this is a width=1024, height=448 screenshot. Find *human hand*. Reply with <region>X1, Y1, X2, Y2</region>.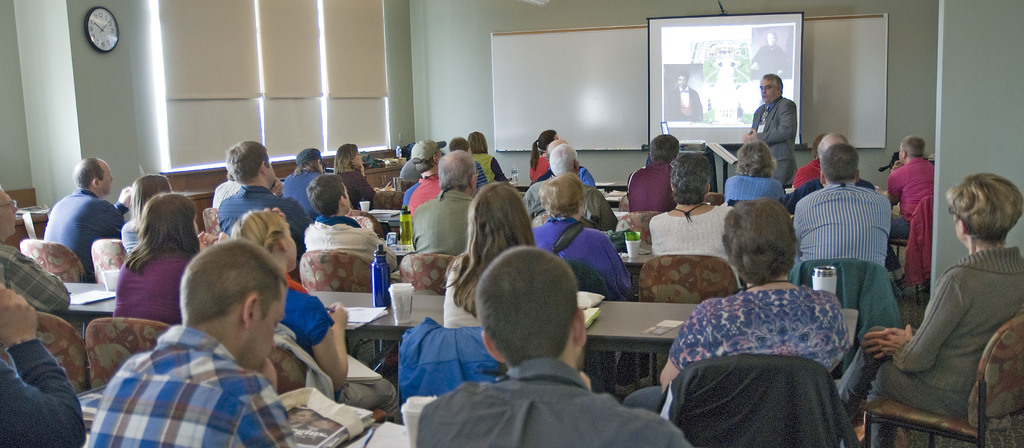
<region>269, 176, 285, 195</region>.
